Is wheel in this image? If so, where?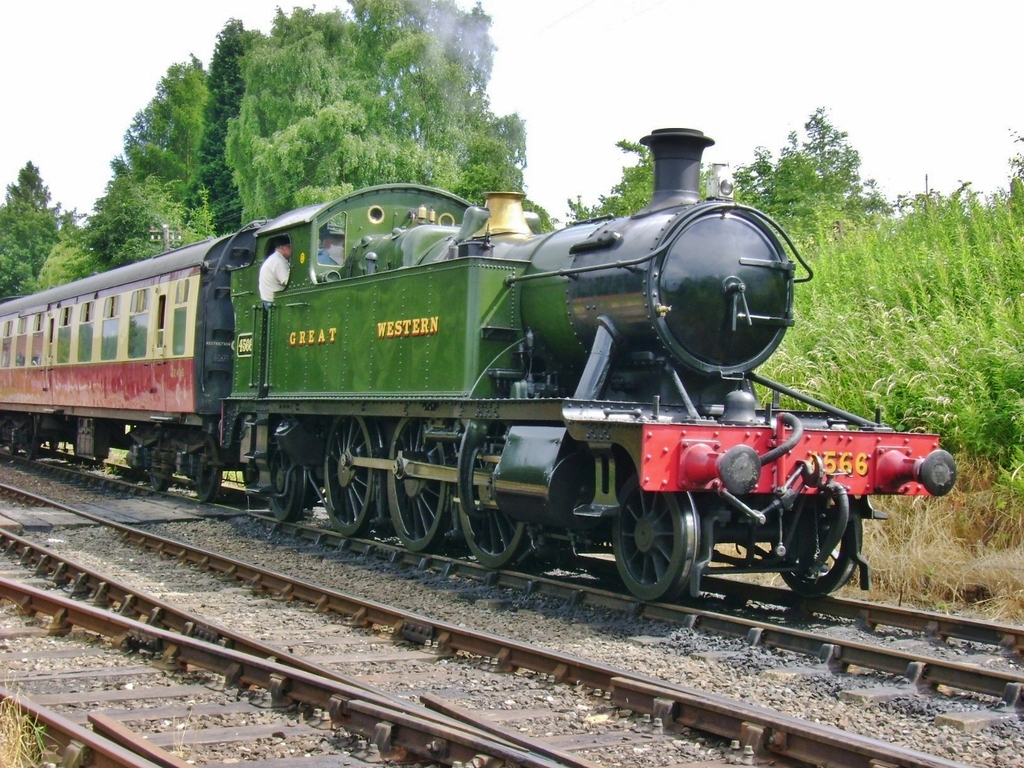
Yes, at (left=374, top=412, right=458, bottom=558).
